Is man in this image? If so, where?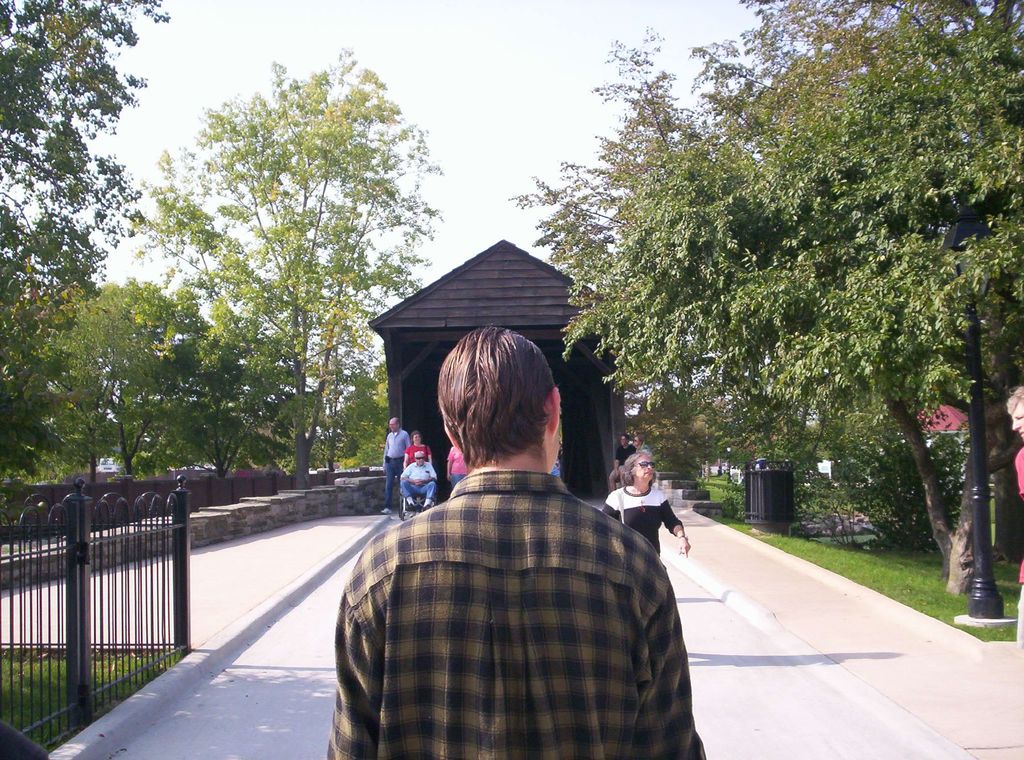
Yes, at [379, 416, 413, 517].
